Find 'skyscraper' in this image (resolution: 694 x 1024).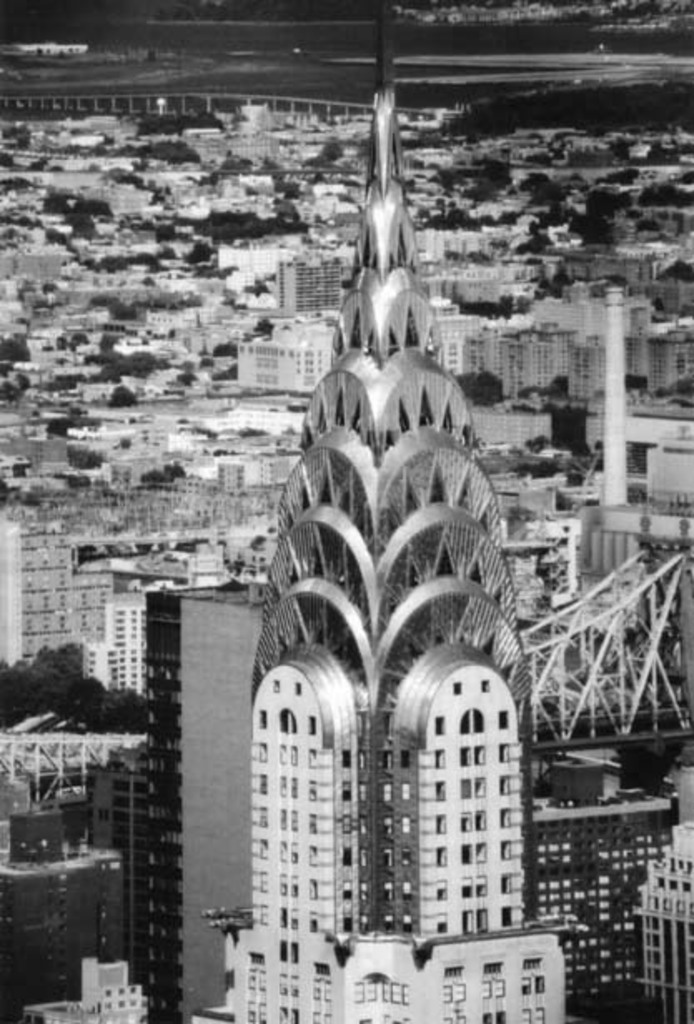
{"left": 140, "top": 573, "right": 280, "bottom": 1022}.
